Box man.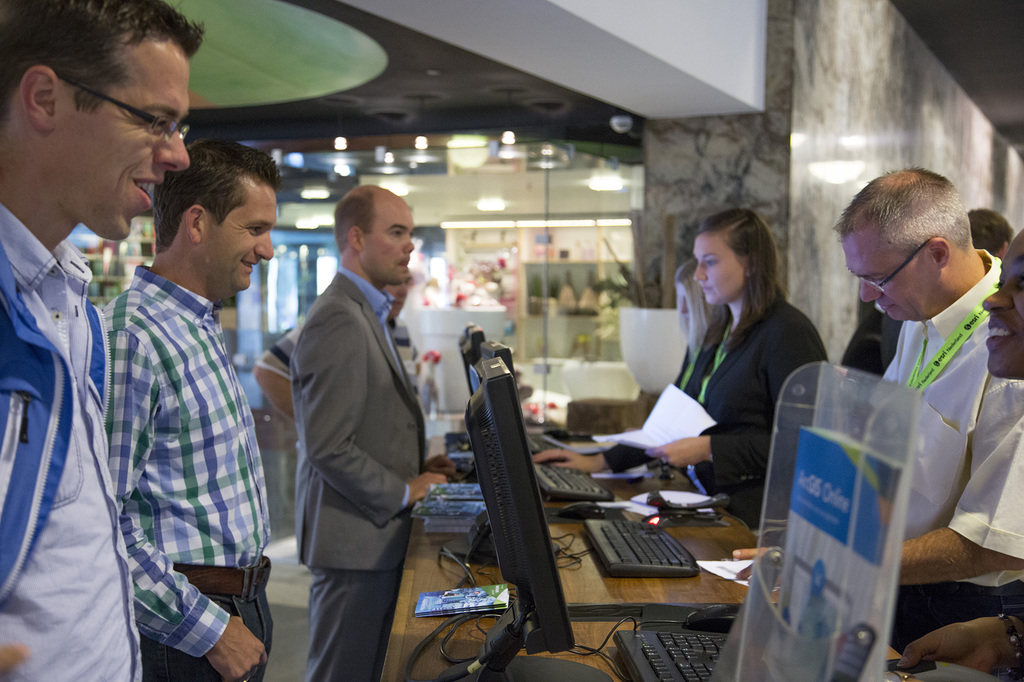
262 168 449 669.
